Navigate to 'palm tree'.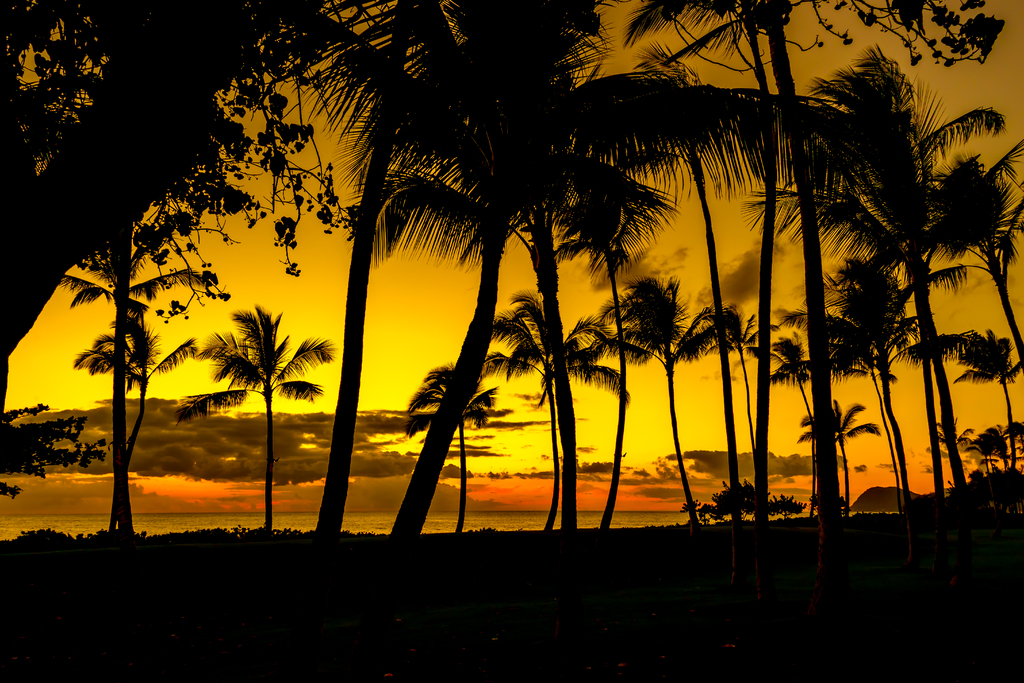
Navigation target: detection(201, 302, 331, 529).
